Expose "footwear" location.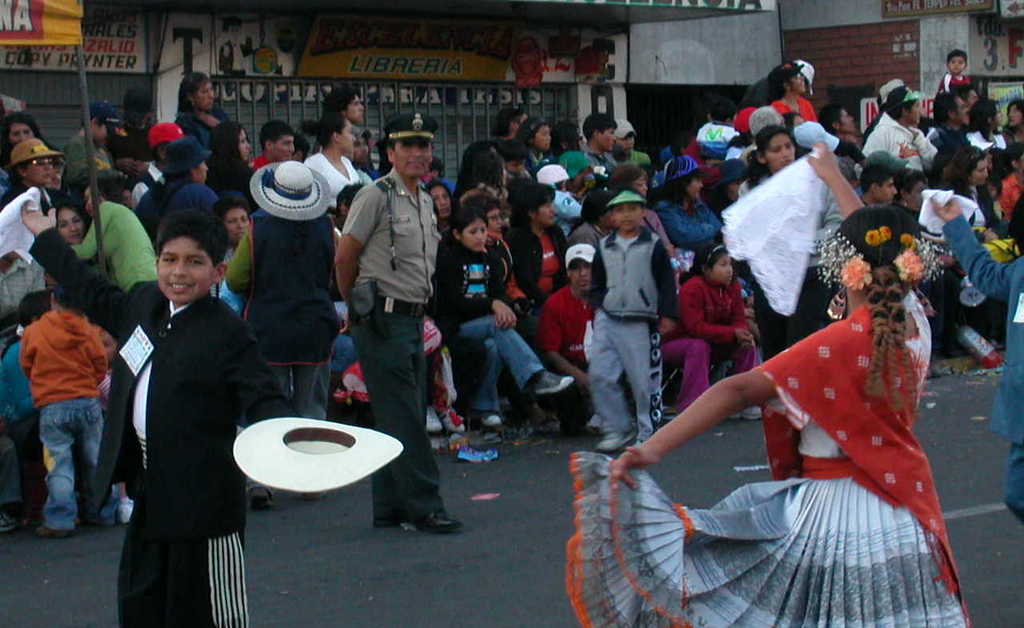
Exposed at [306,492,318,504].
